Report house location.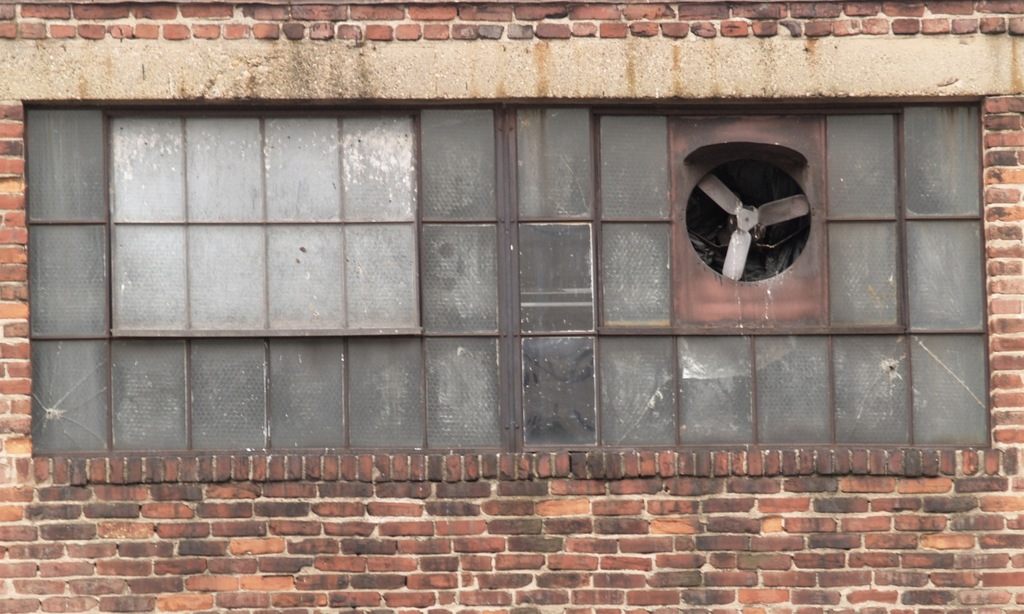
Report: left=77, top=1, right=1023, bottom=575.
